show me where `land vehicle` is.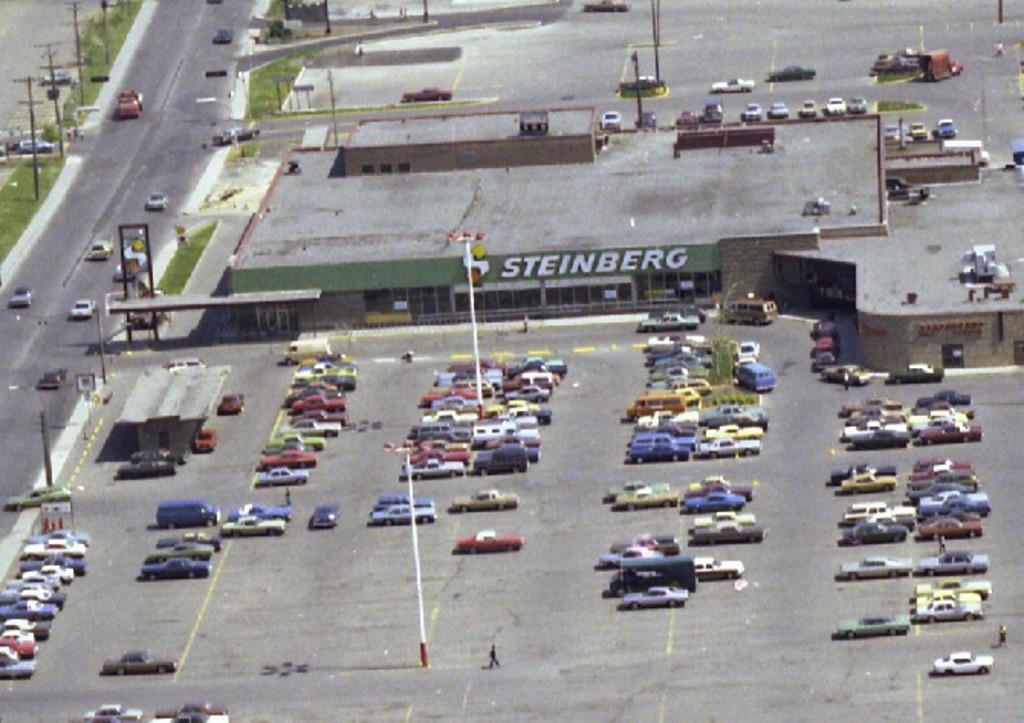
`land vehicle` is at [640,344,703,368].
